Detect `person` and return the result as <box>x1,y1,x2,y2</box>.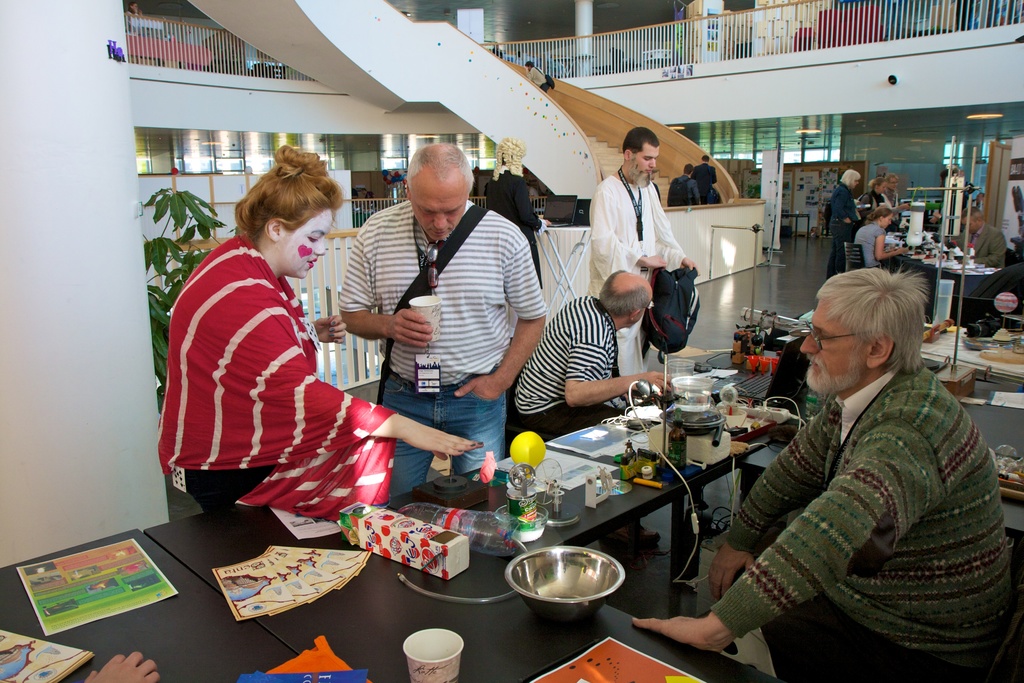
<box>337,143,545,498</box>.
